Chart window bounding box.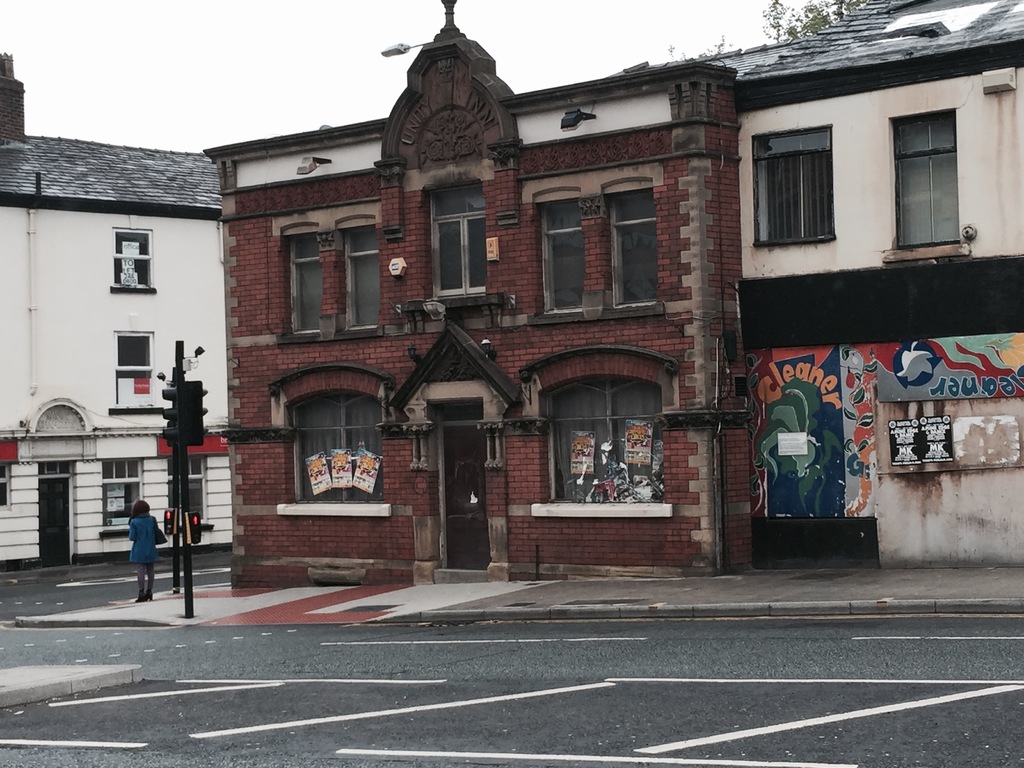
Charted: bbox=(100, 456, 144, 536).
